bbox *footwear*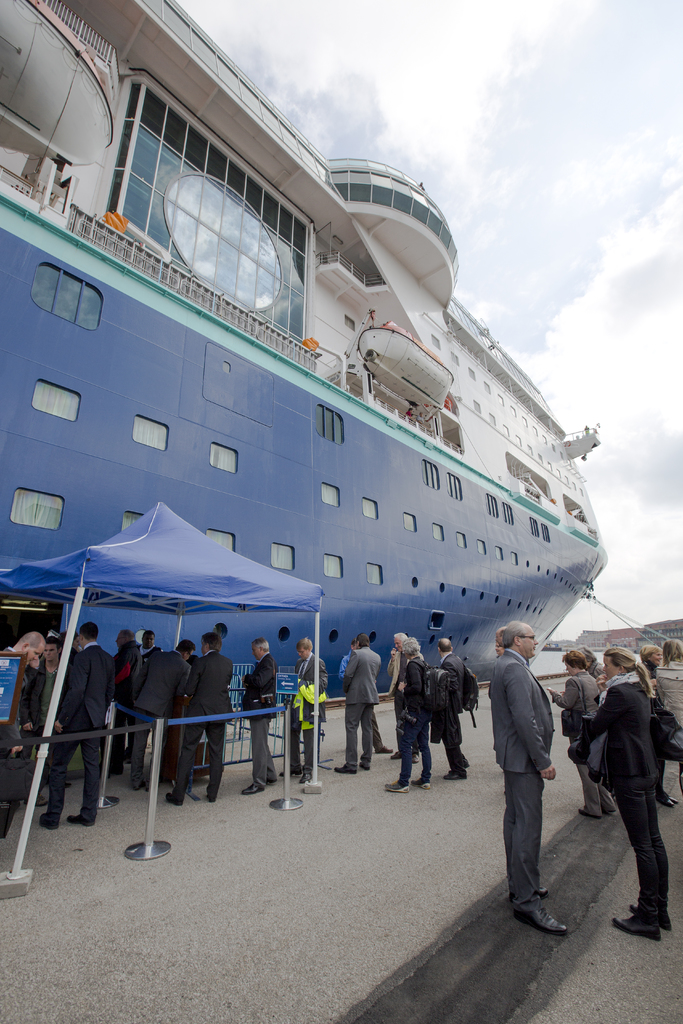
[573, 809, 602, 821]
